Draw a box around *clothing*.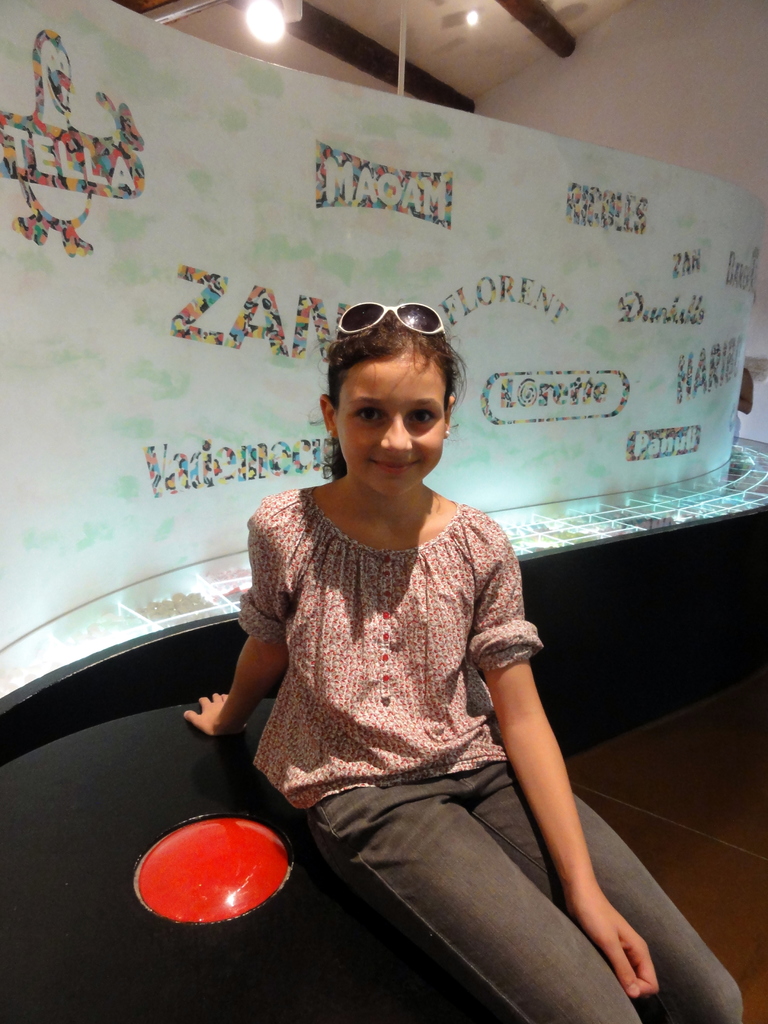
crop(230, 474, 753, 1023).
